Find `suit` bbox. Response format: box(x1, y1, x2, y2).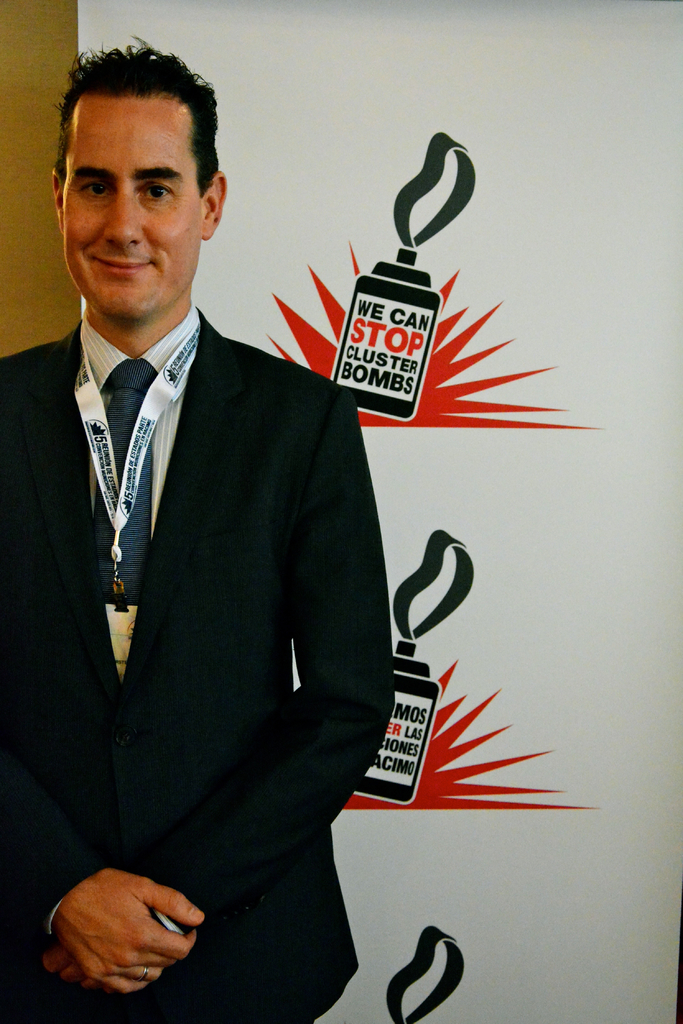
box(14, 180, 371, 947).
